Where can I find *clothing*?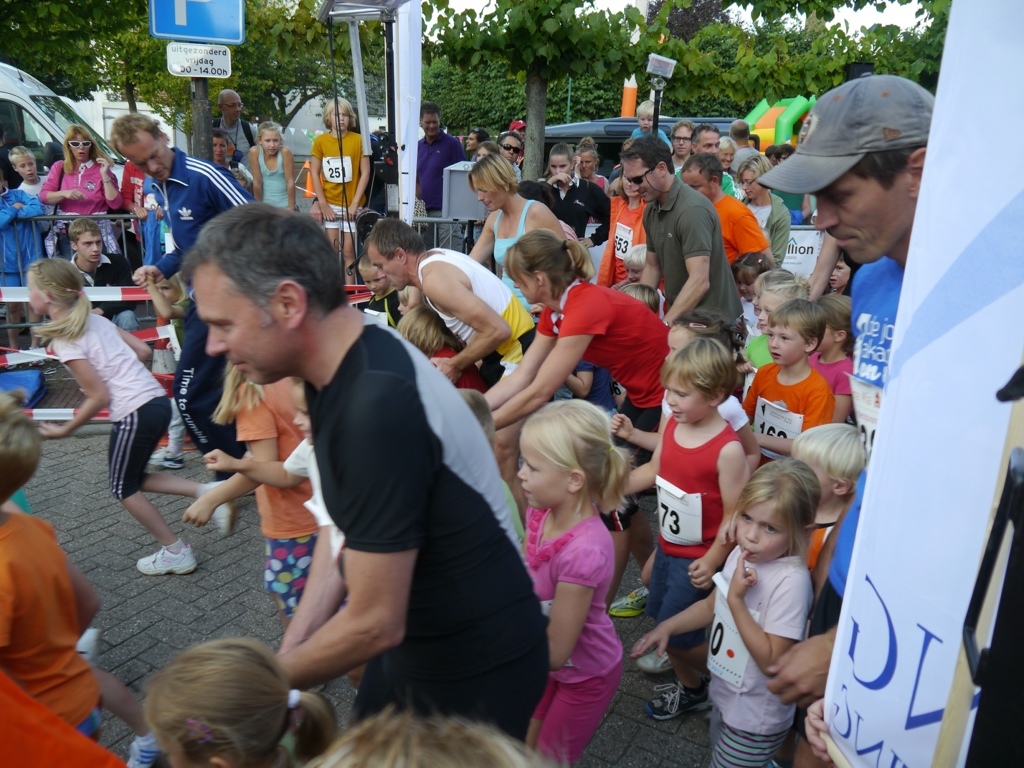
You can find it at 211,118,261,170.
